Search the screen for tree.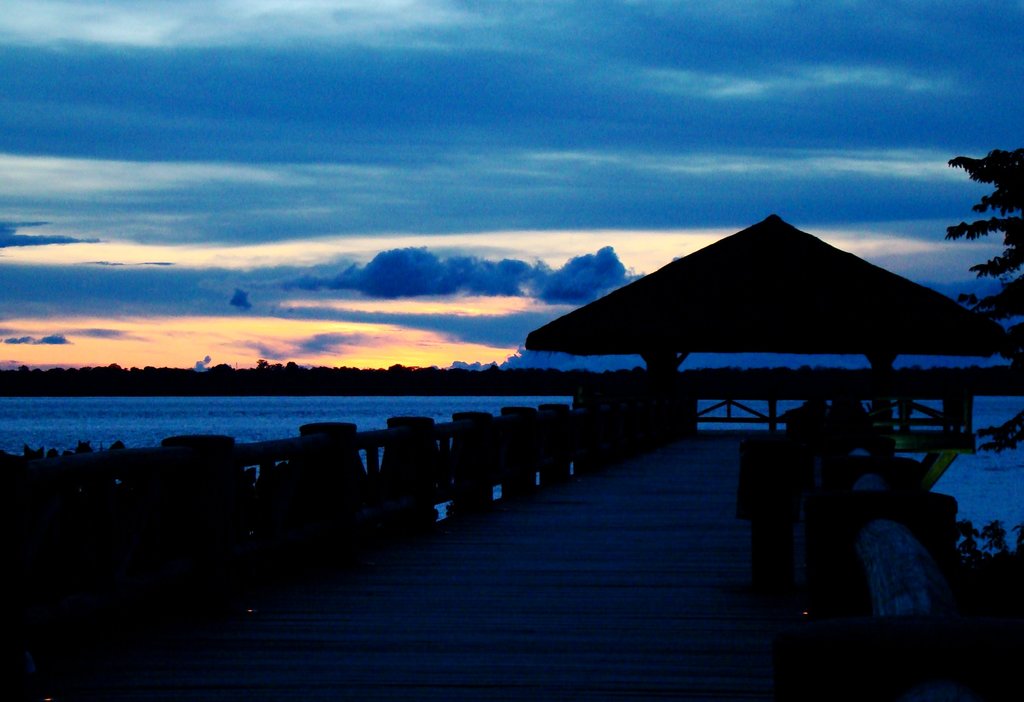
Found at [940, 145, 1021, 305].
